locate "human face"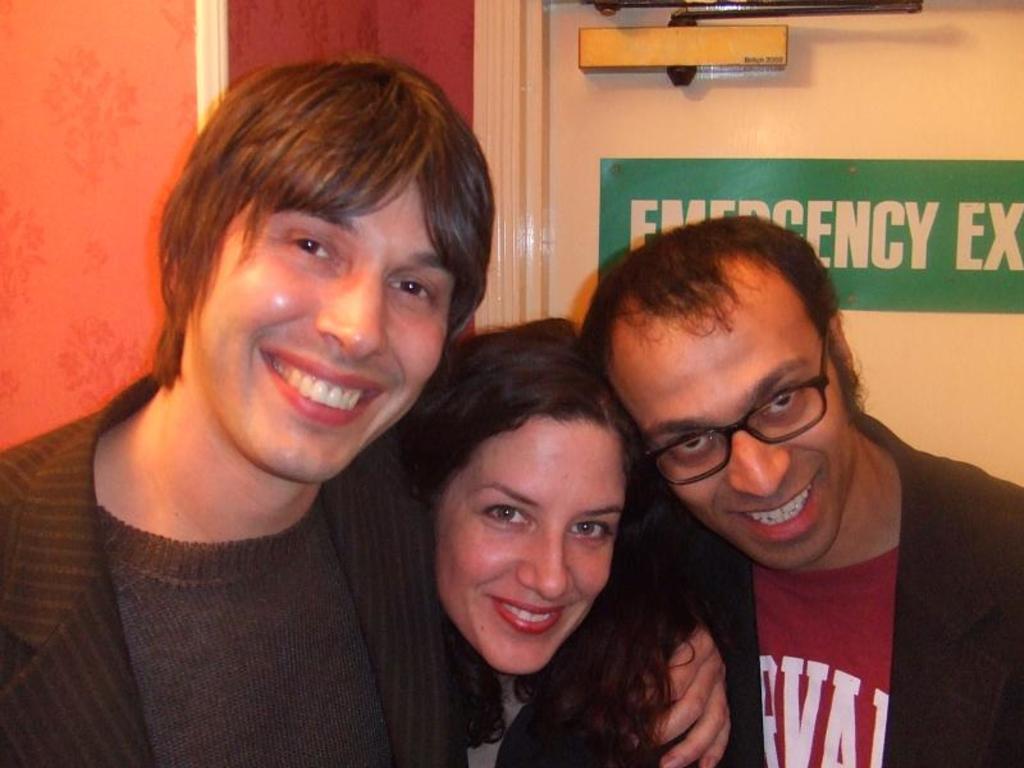
detection(438, 419, 626, 675)
